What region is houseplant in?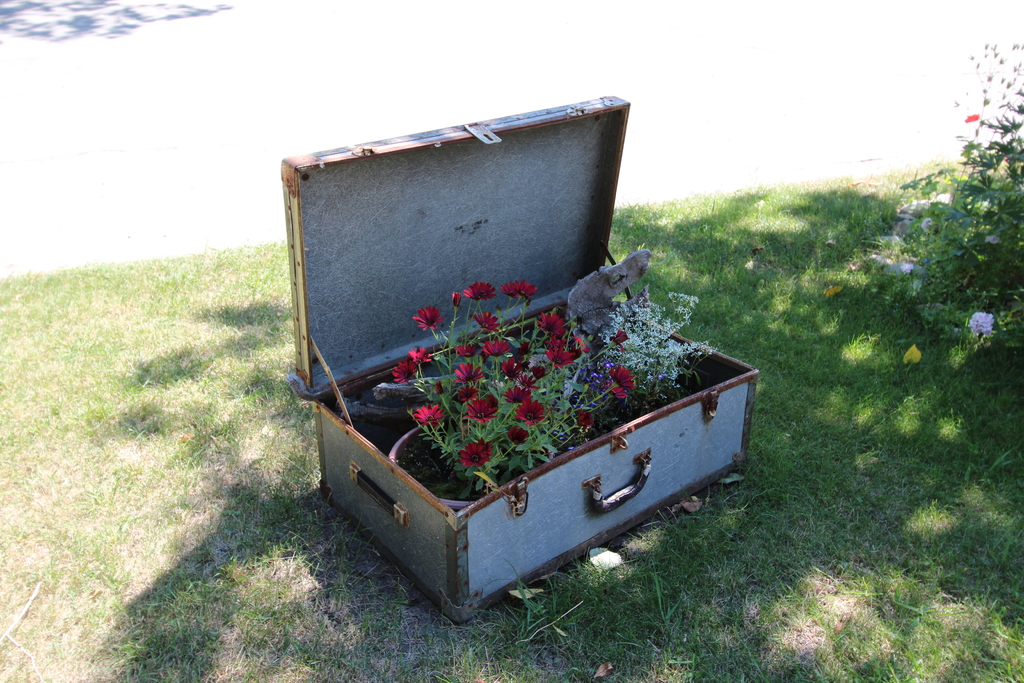
<bbox>275, 80, 764, 620</bbox>.
